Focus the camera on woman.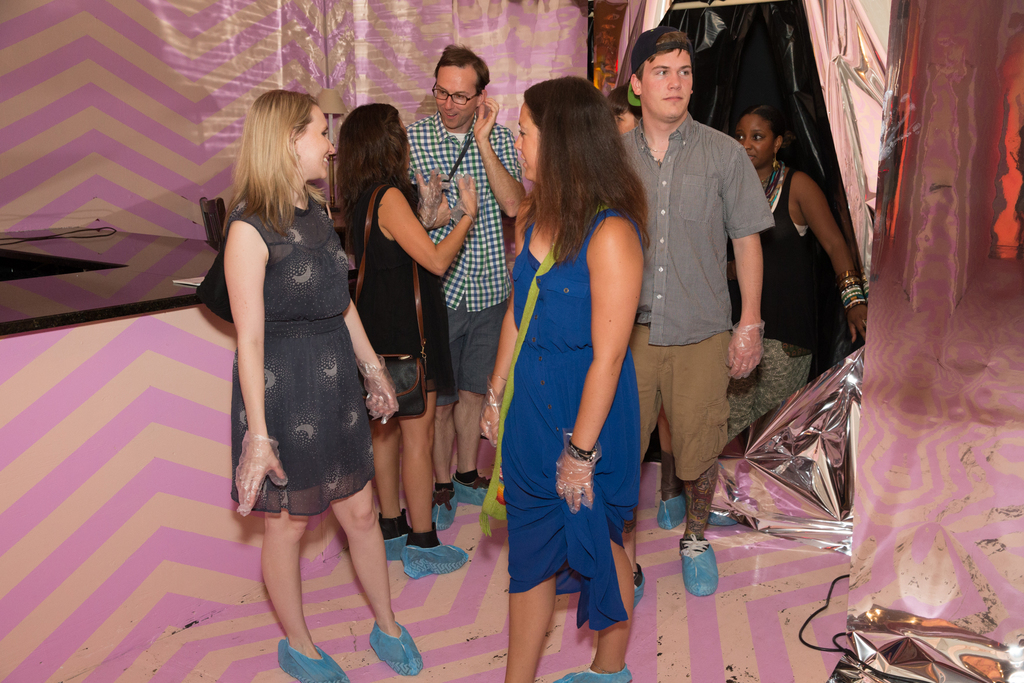
Focus region: select_region(339, 104, 468, 581).
